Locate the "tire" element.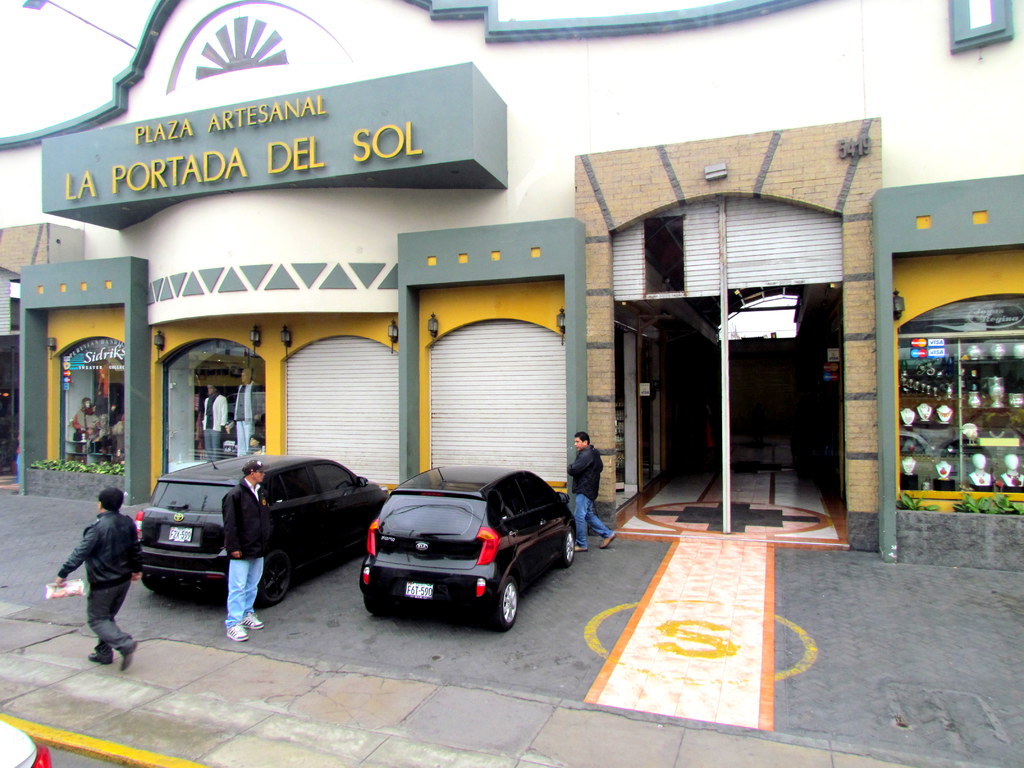
Element bbox: {"left": 490, "top": 578, "right": 522, "bottom": 635}.
